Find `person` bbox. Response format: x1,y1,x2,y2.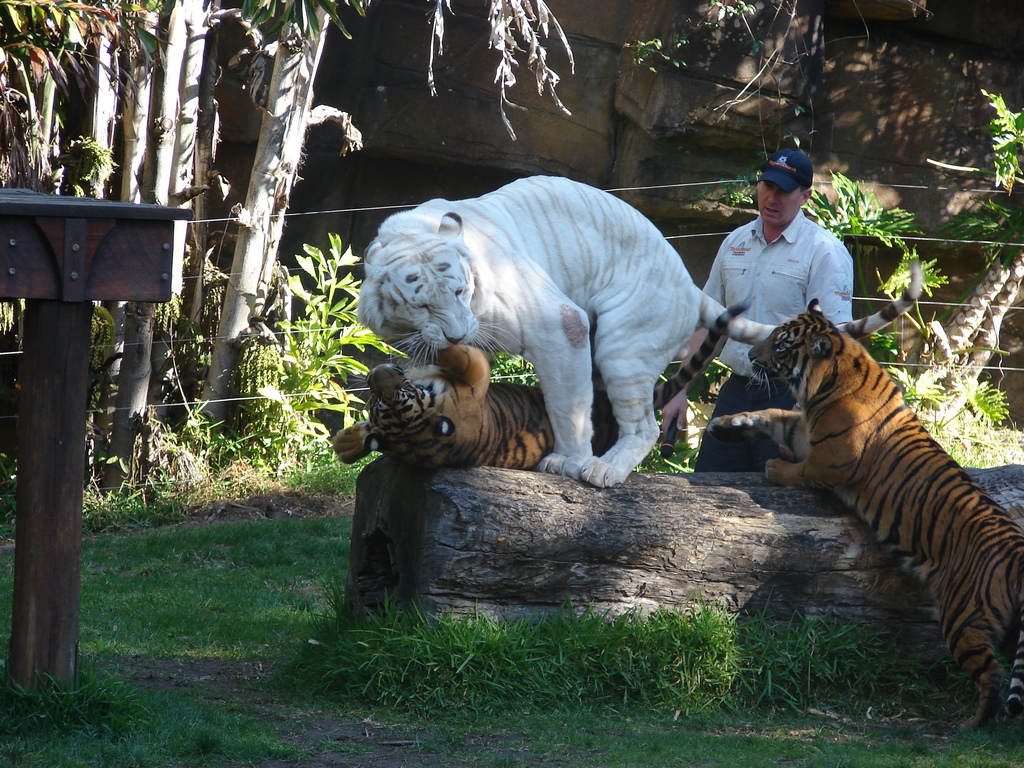
666,149,849,470.
